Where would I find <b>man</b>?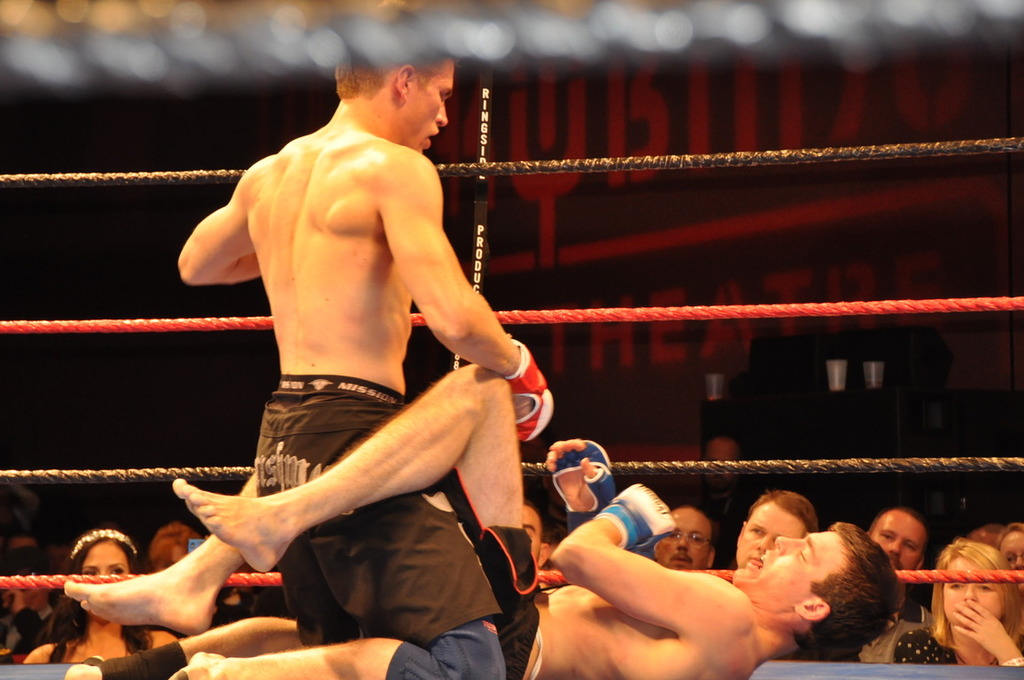
At pyautogui.locateOnScreen(54, 357, 902, 679).
